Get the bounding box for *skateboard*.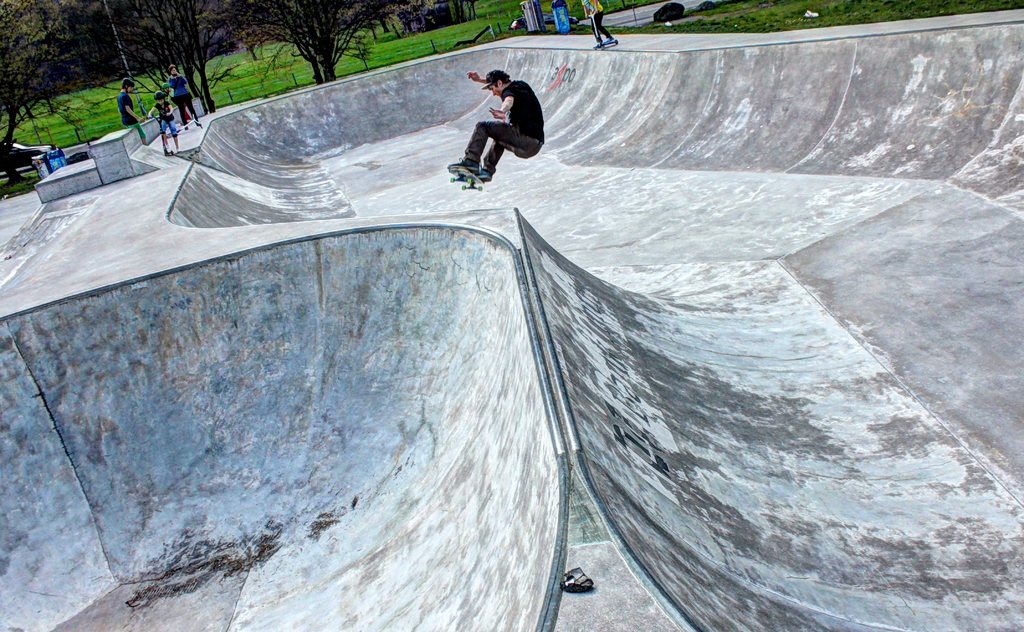
<bbox>175, 114, 205, 131</bbox>.
